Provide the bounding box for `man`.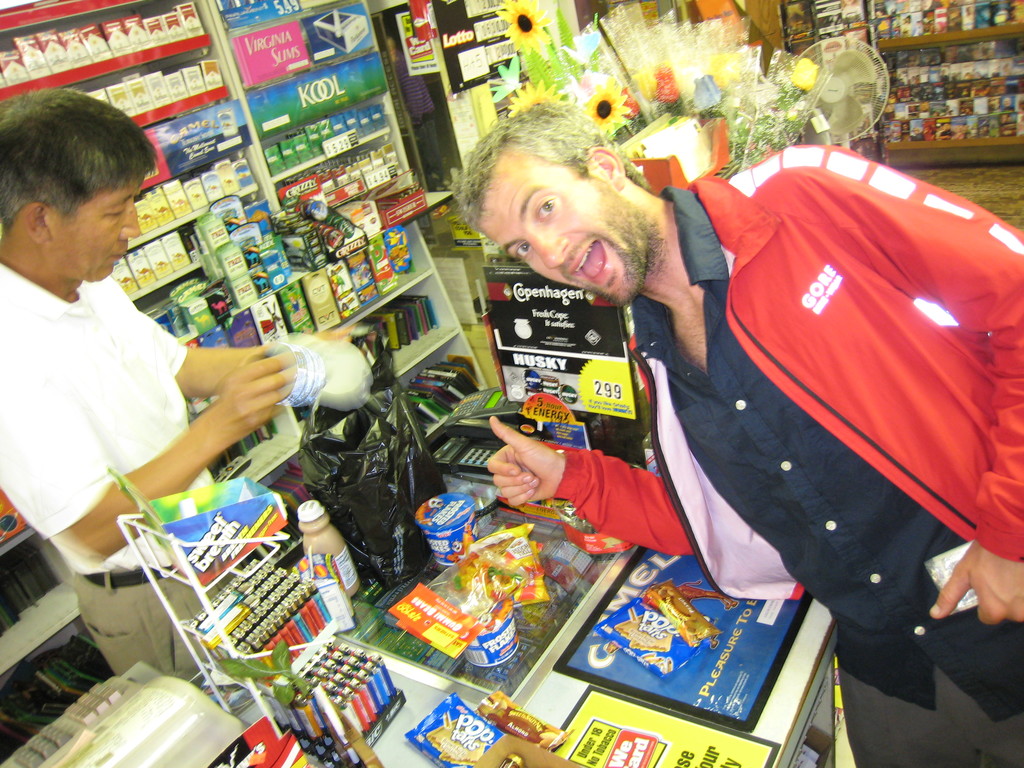
<region>0, 86, 350, 678</region>.
